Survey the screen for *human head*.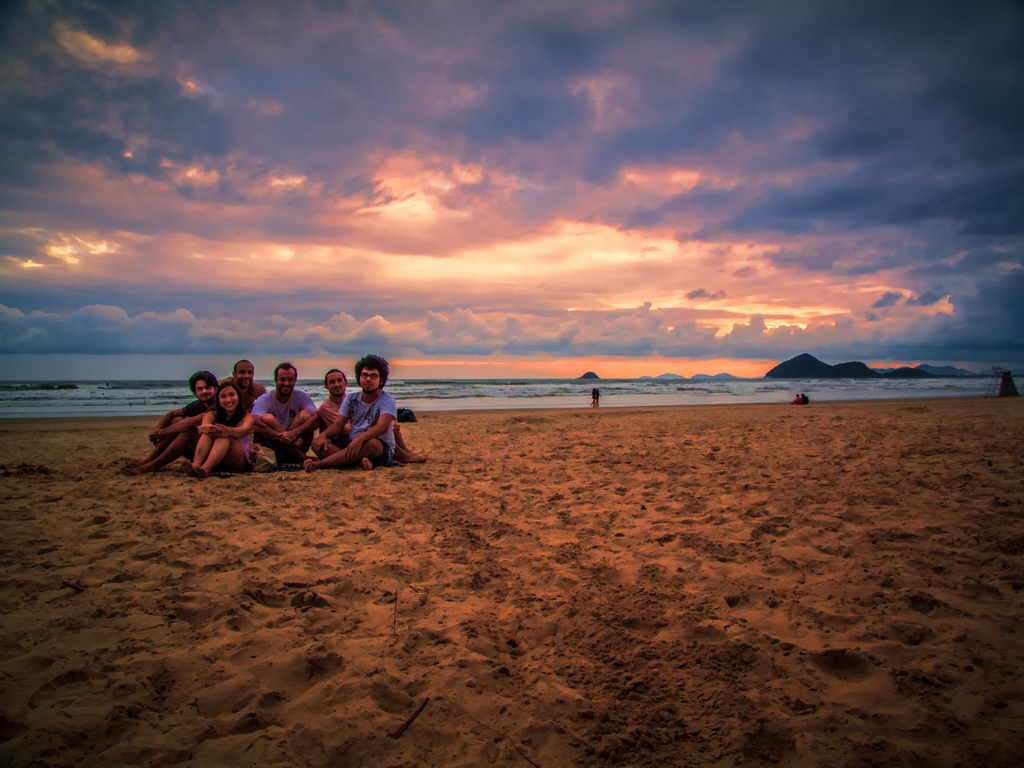
Survey found: detection(273, 361, 299, 394).
